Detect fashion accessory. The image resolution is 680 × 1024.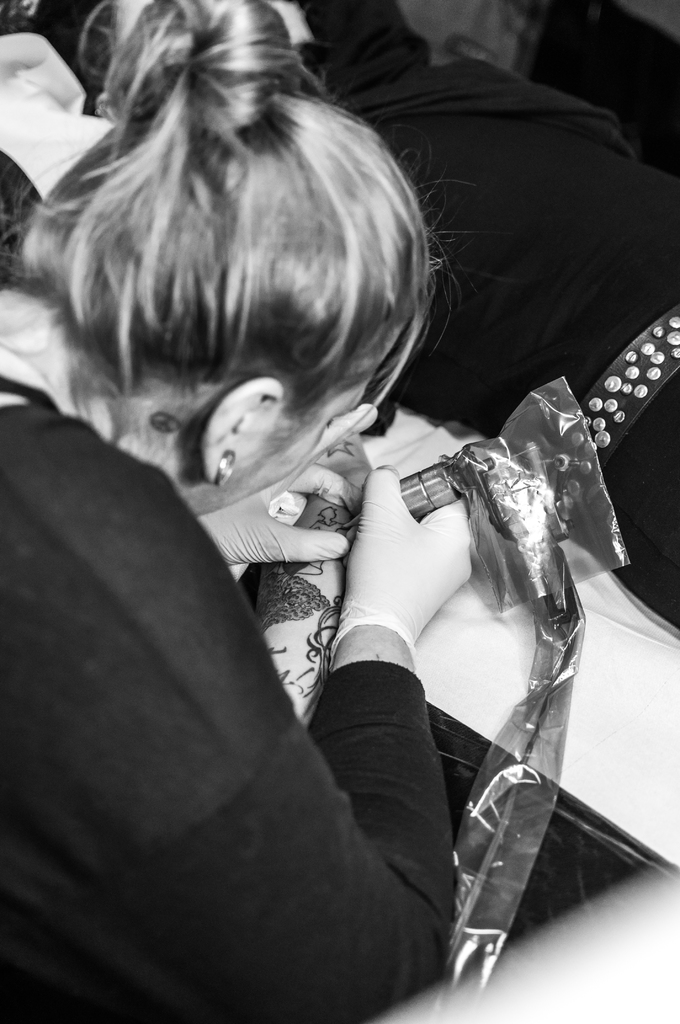
select_region(207, 446, 233, 488).
